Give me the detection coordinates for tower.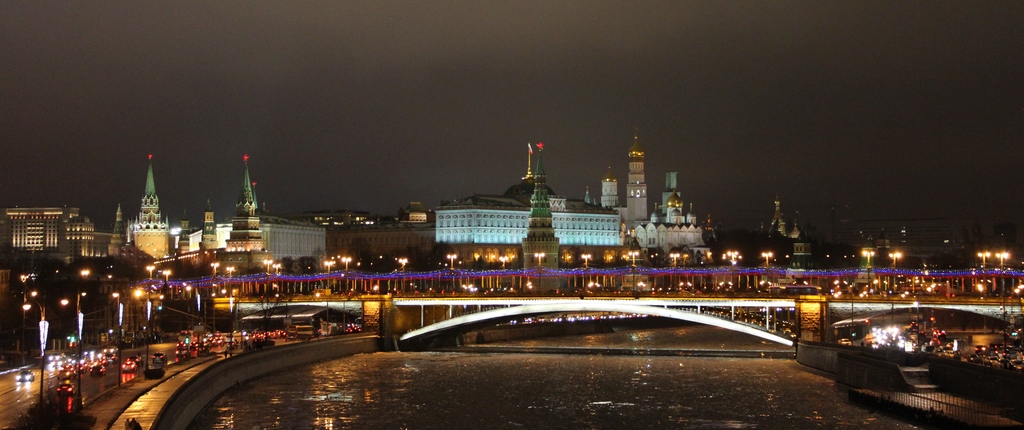
<box>626,136,651,223</box>.
